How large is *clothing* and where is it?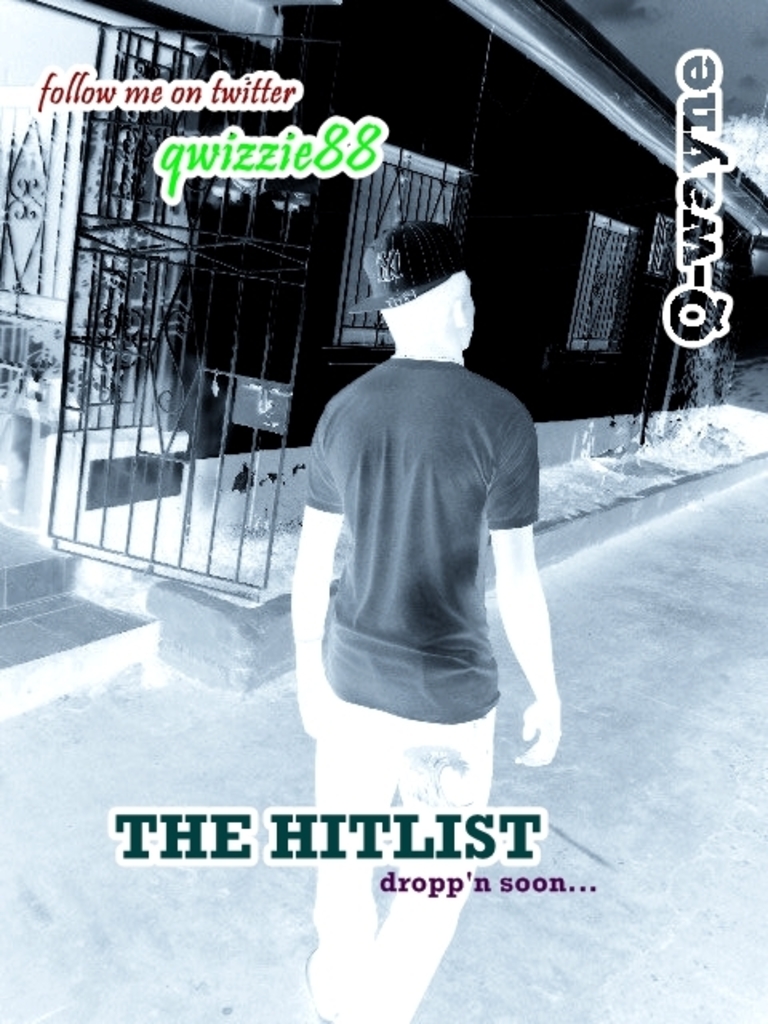
Bounding box: 306:722:498:1022.
